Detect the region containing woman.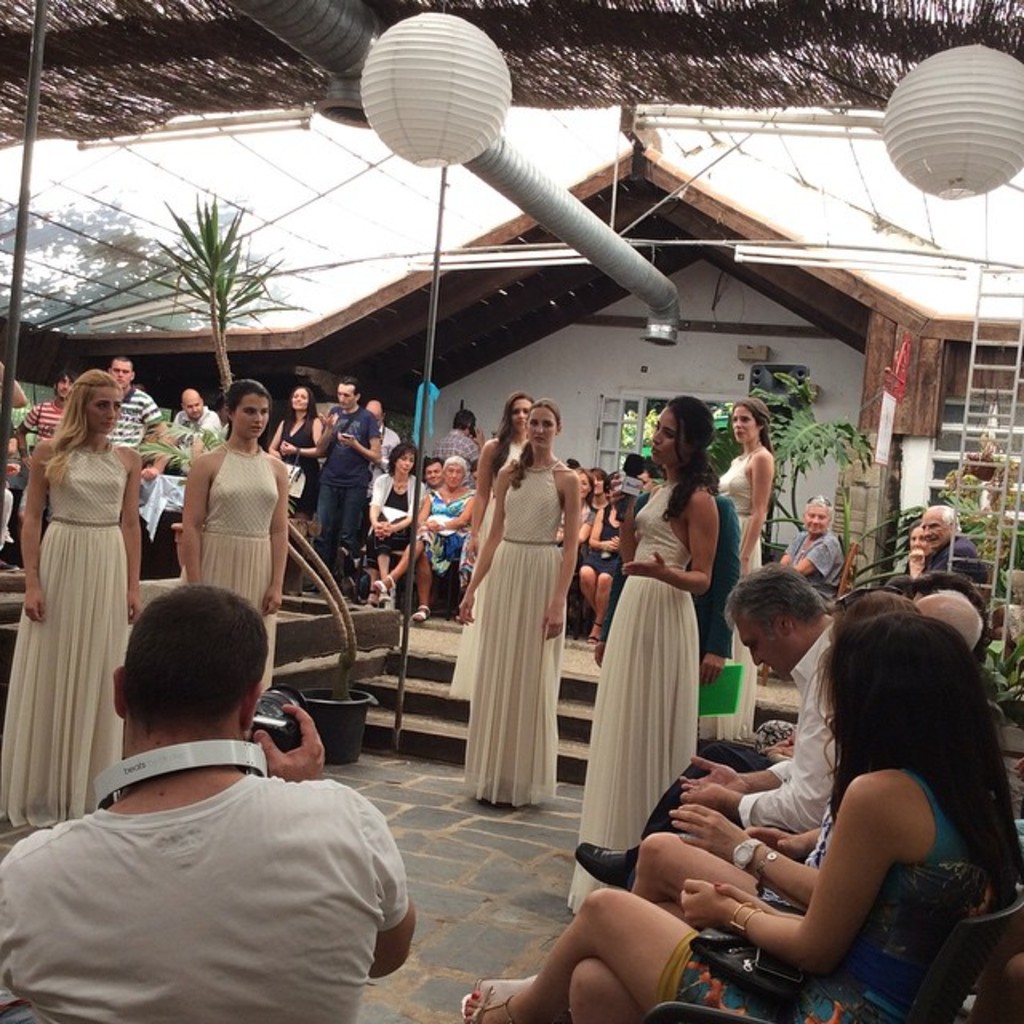
x1=891, y1=522, x2=923, y2=576.
